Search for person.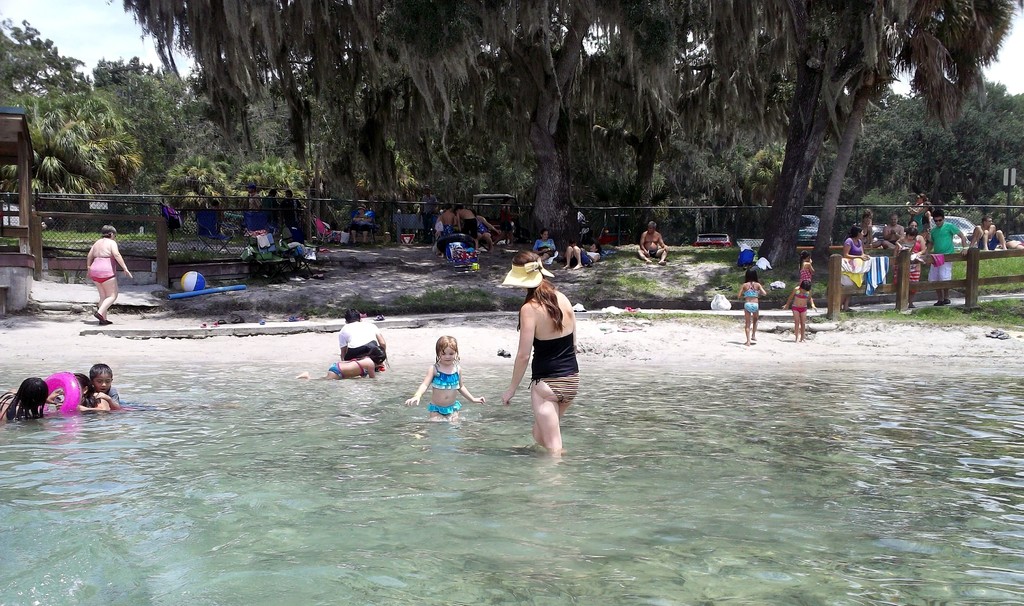
Found at 260 187 278 225.
